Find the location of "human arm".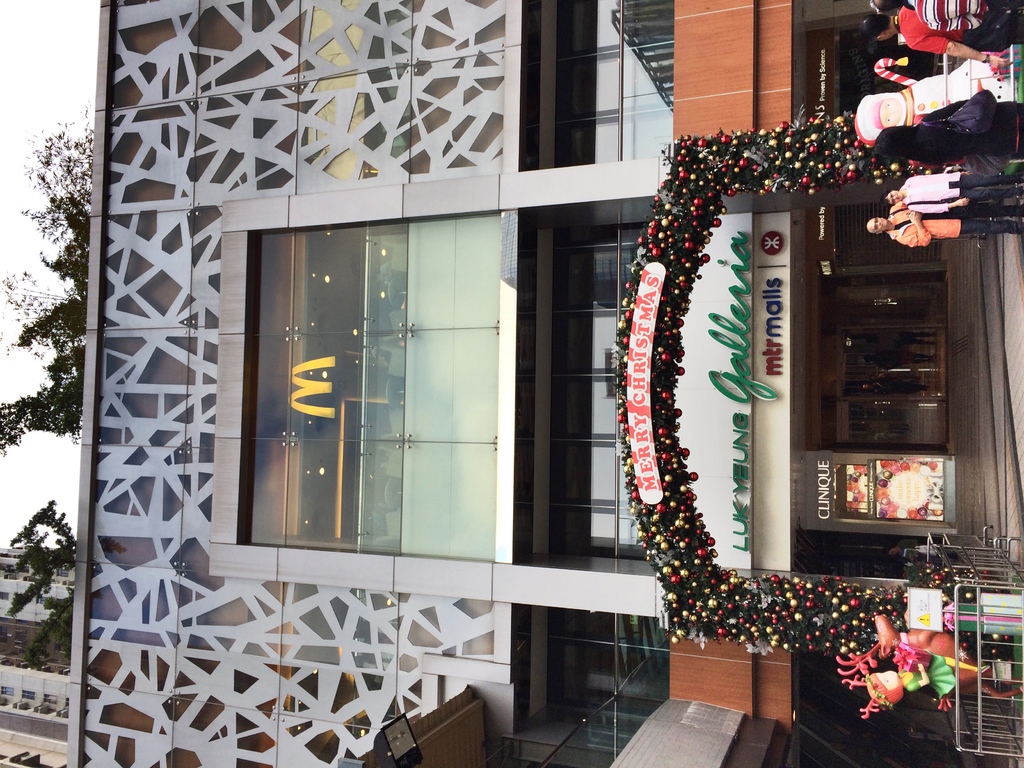
Location: bbox(890, 212, 927, 246).
